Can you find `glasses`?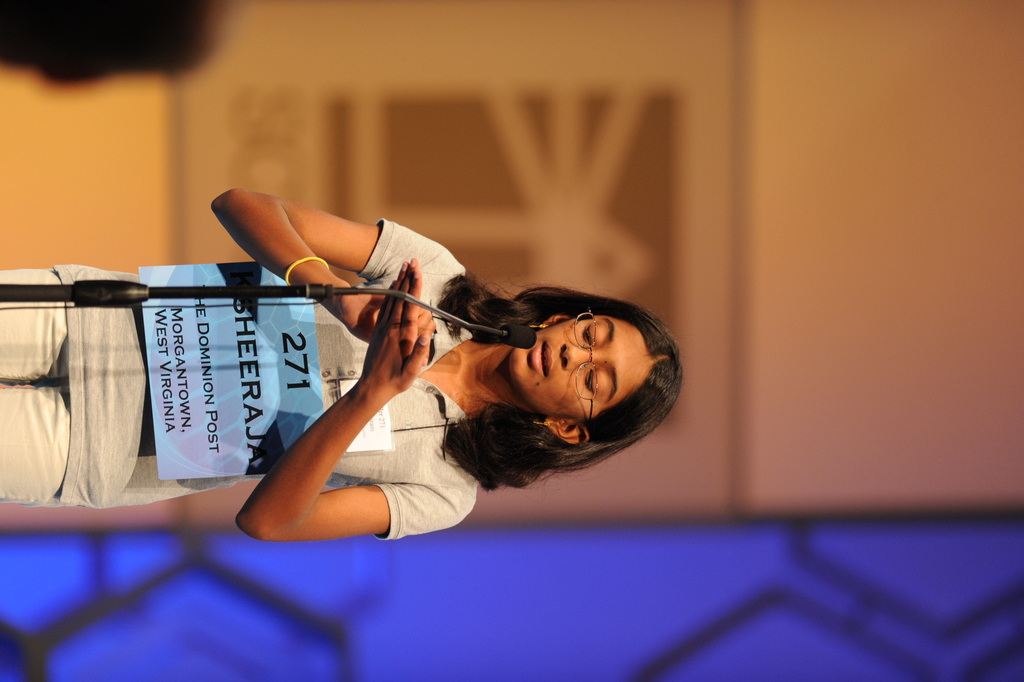
Yes, bounding box: [571,309,599,424].
